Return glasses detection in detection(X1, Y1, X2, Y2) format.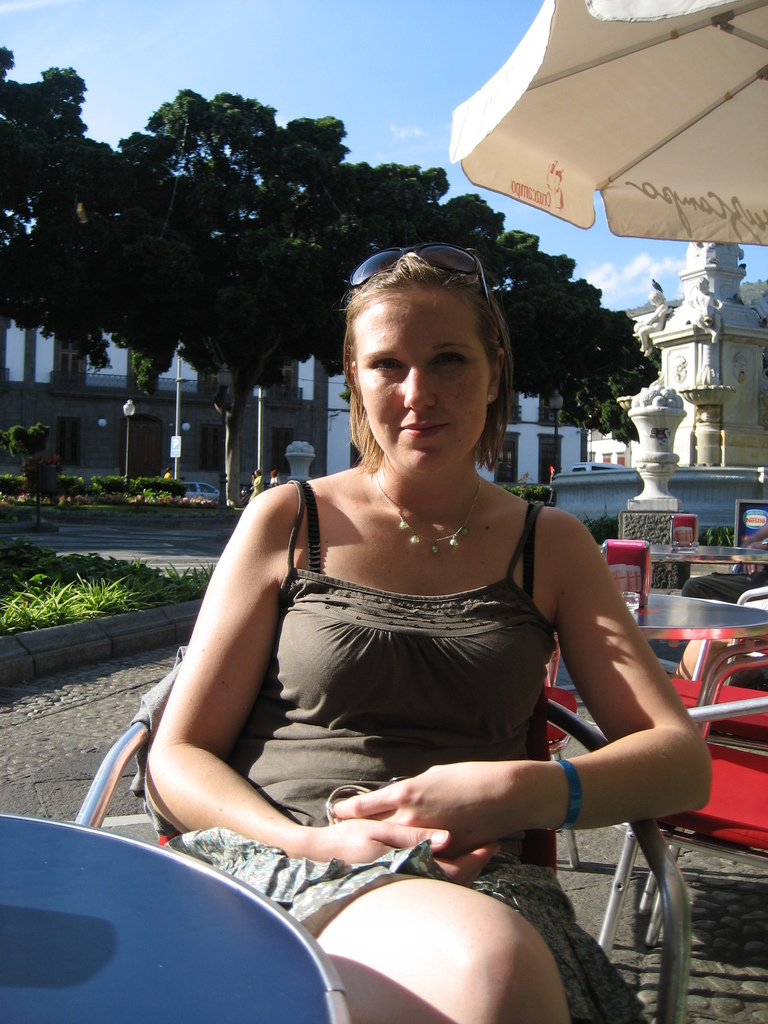
detection(342, 239, 492, 302).
